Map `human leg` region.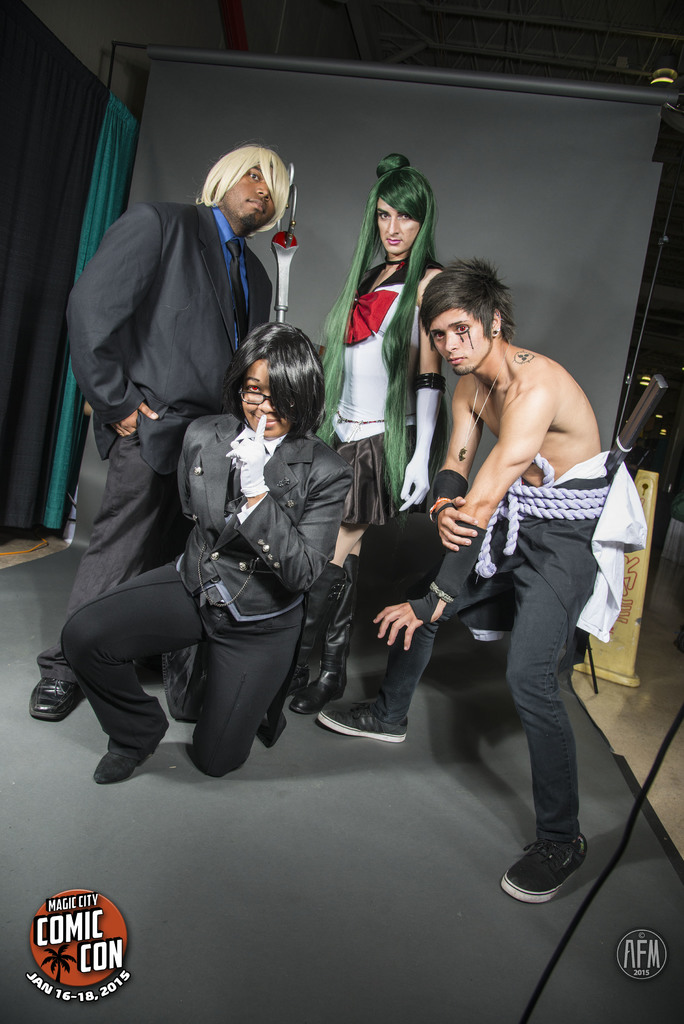
Mapped to region(67, 554, 216, 783).
